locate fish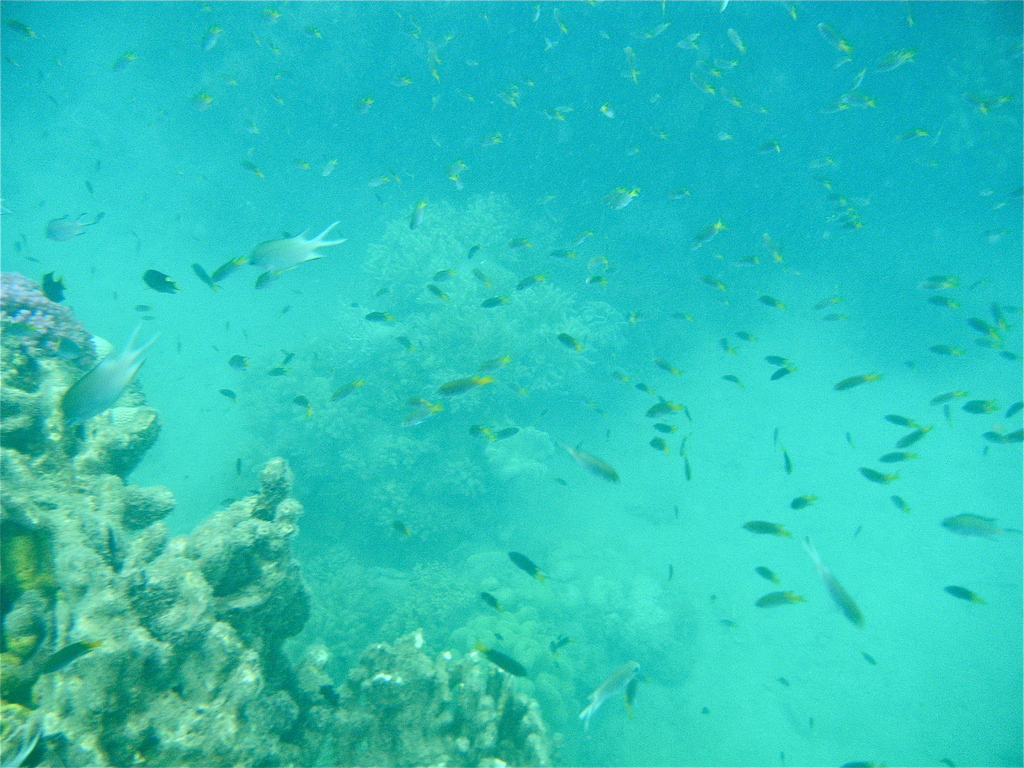
box=[510, 553, 546, 579]
